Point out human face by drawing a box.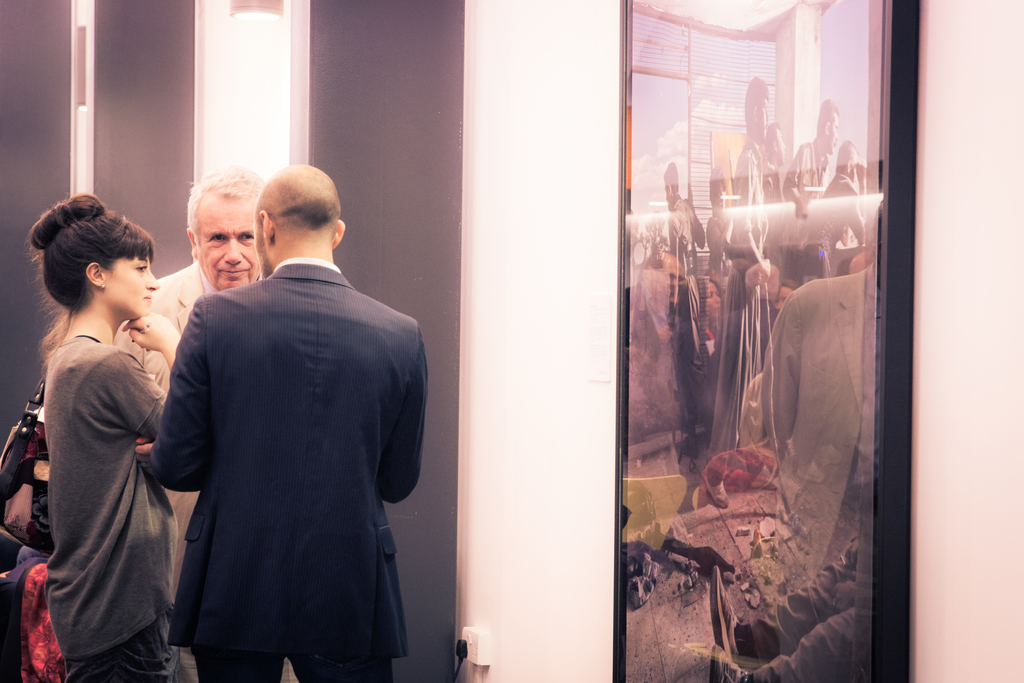
{"x1": 104, "y1": 256, "x2": 161, "y2": 318}.
